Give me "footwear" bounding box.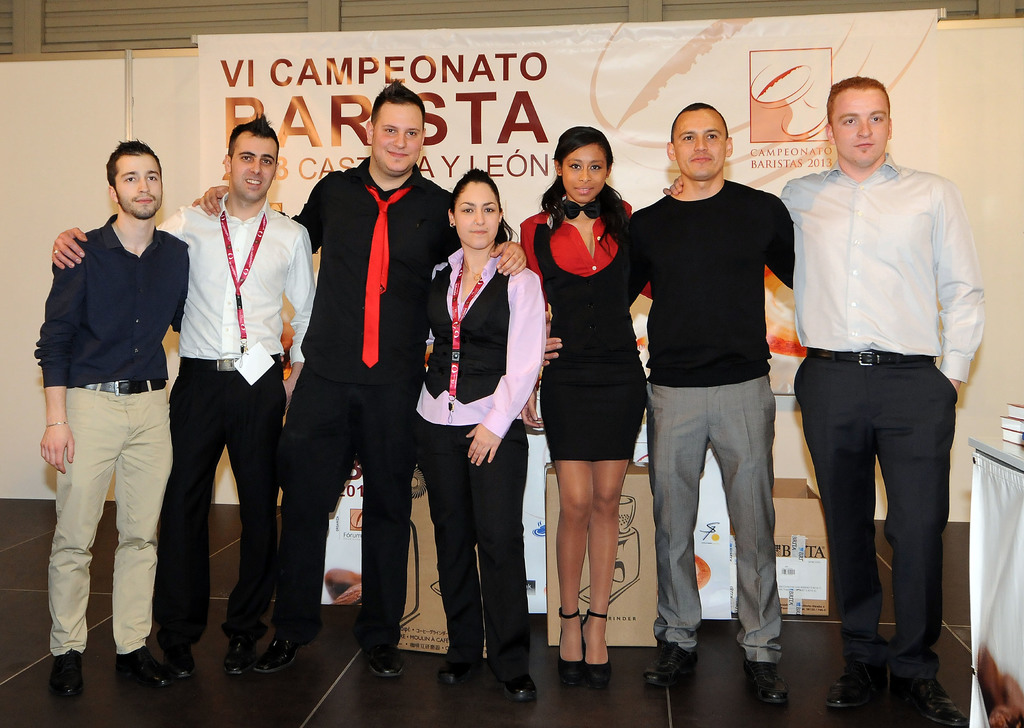
499 668 543 704.
